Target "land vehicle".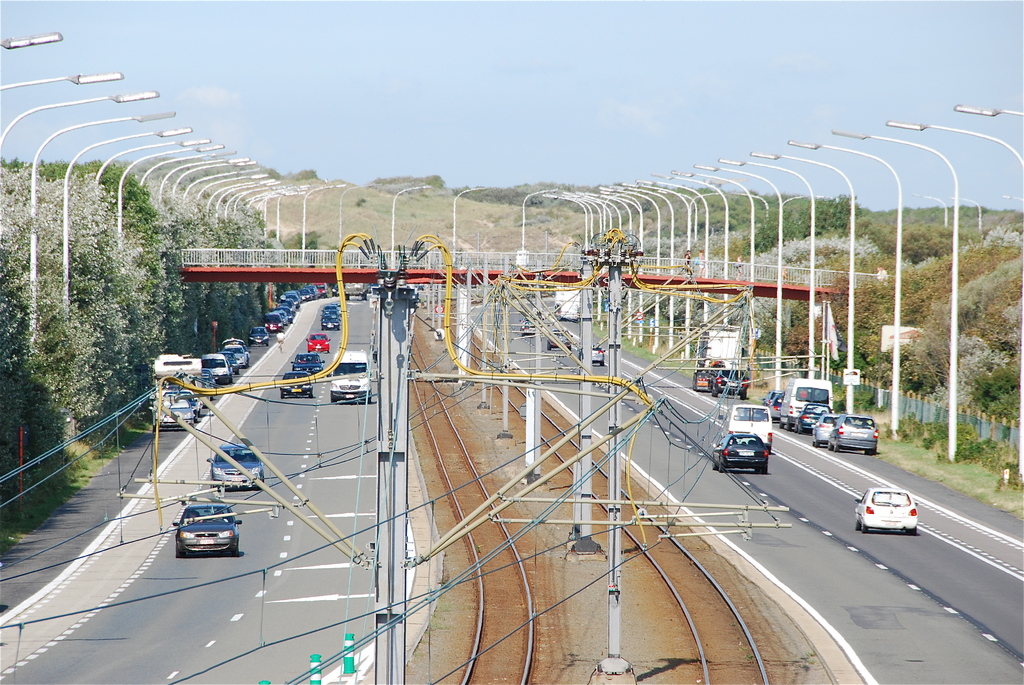
Target region: select_region(287, 351, 326, 379).
